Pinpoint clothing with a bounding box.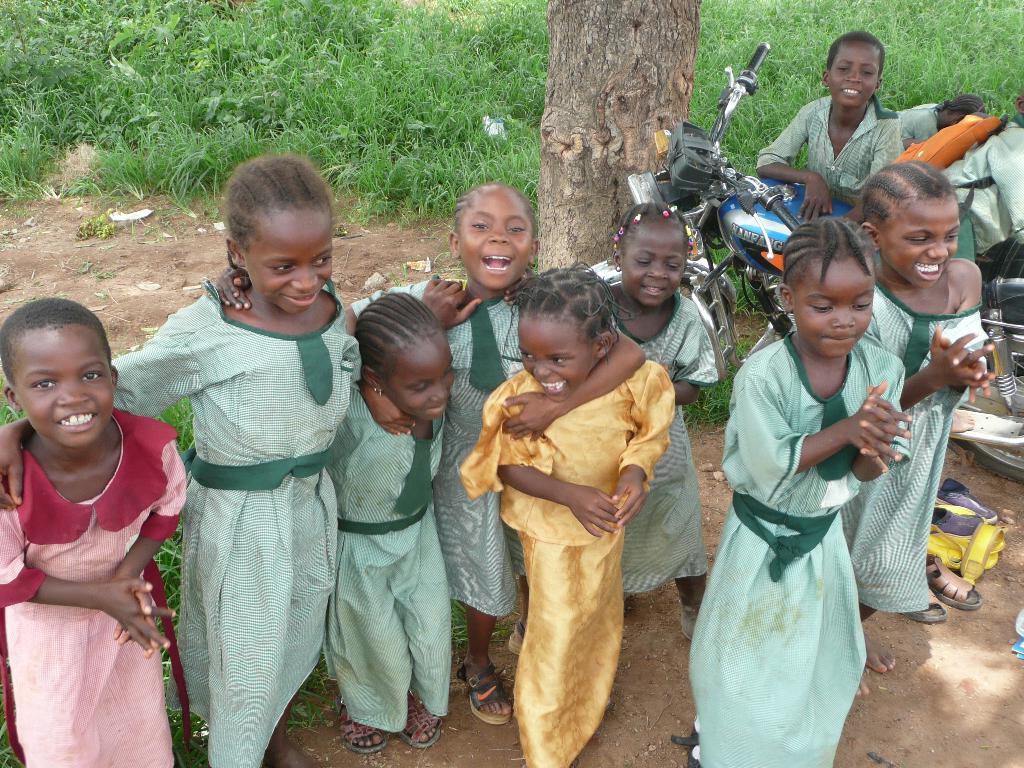
890, 107, 941, 166.
